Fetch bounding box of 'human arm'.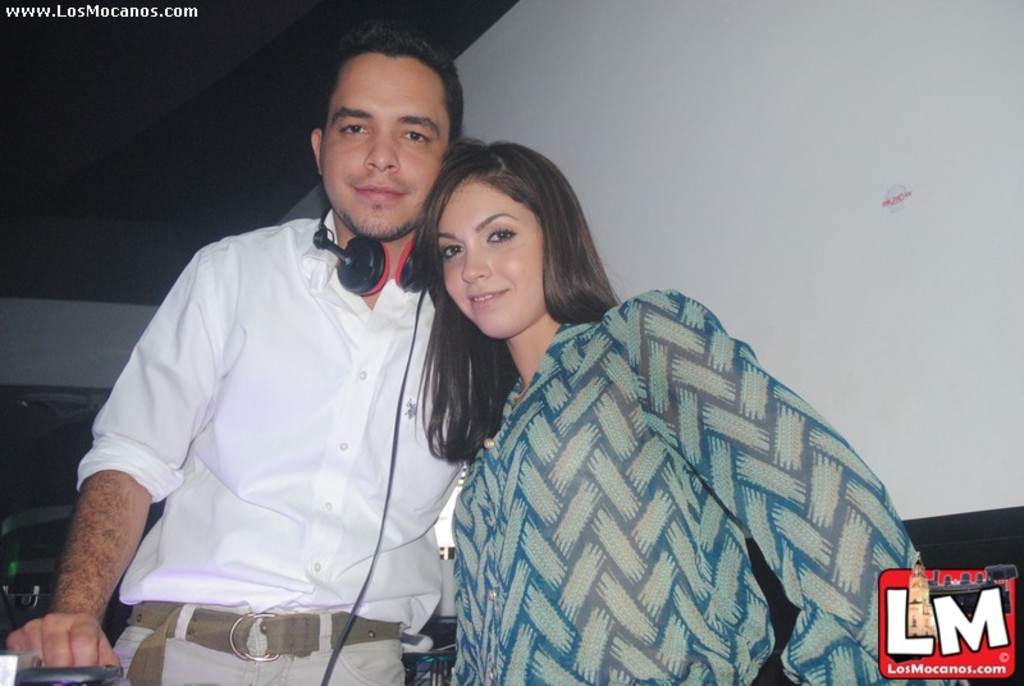
Bbox: <box>632,282,925,685</box>.
